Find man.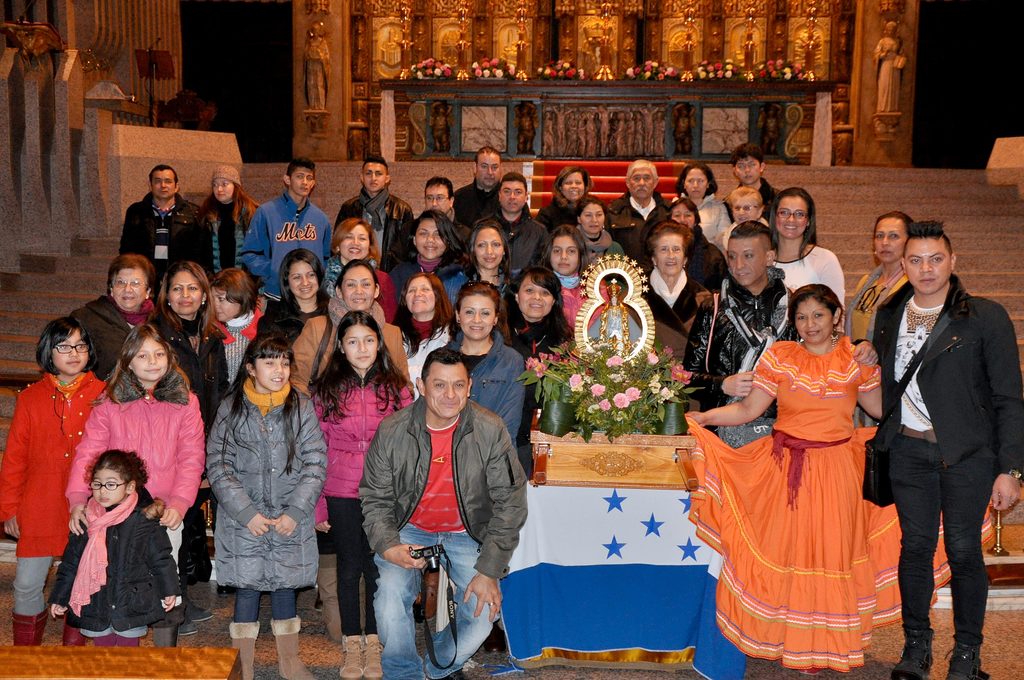
385,179,470,259.
